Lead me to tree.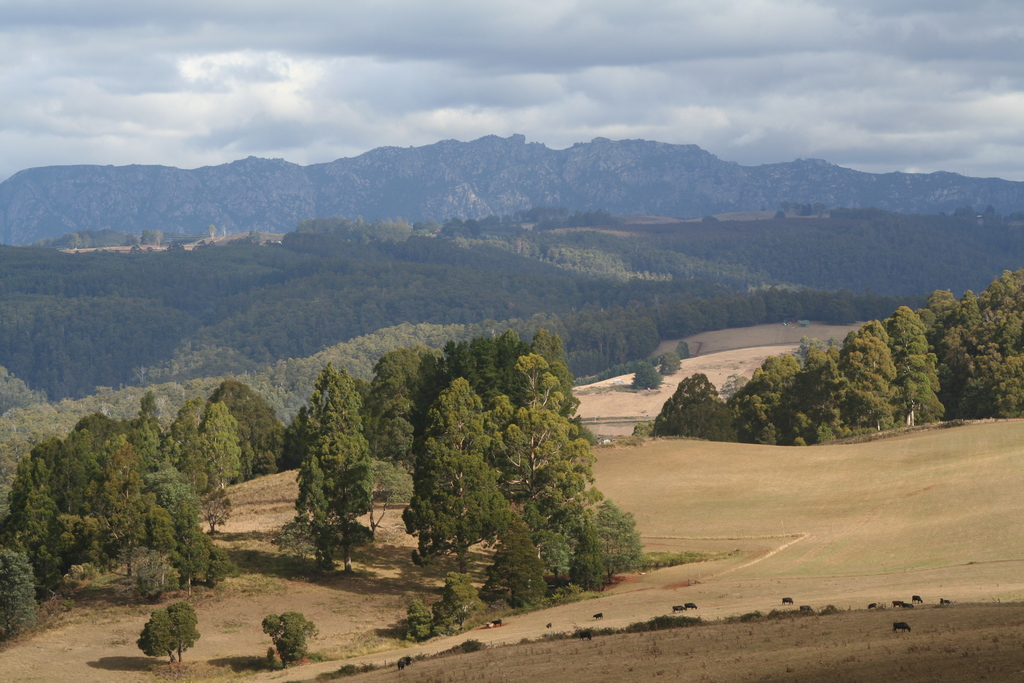
Lead to 406/379/500/568.
